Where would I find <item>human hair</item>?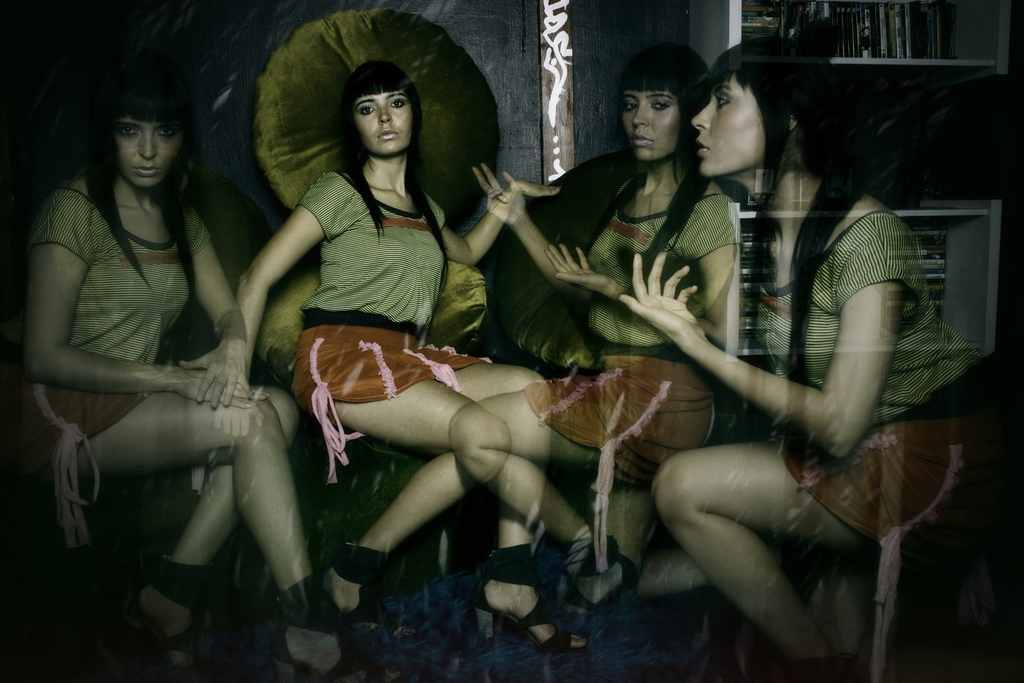
At crop(705, 35, 882, 382).
